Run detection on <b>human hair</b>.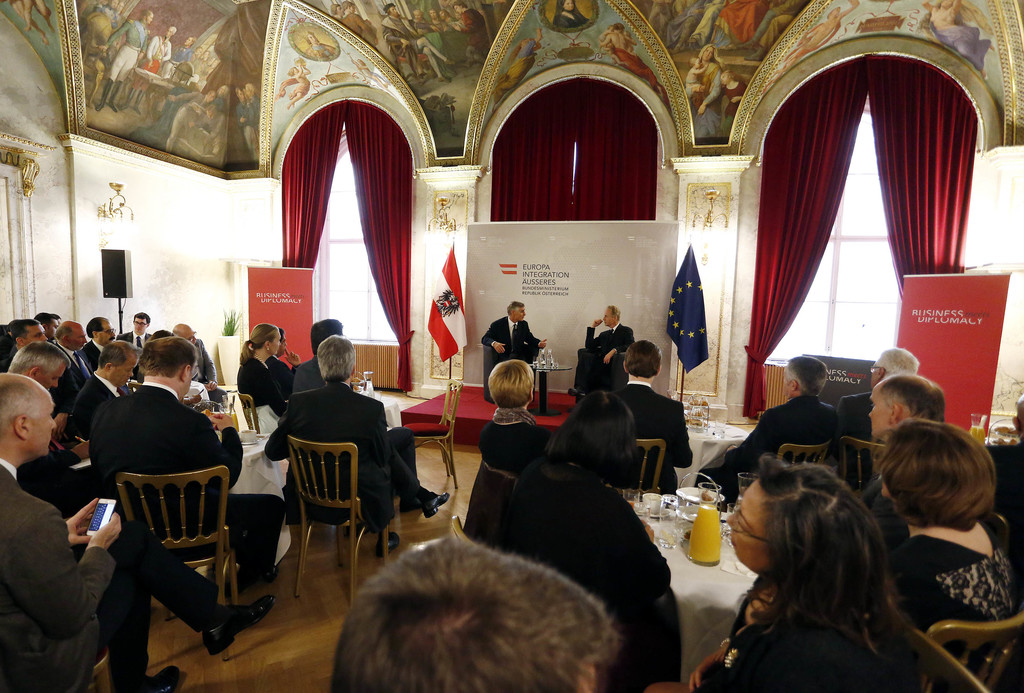
Result: l=743, t=462, r=923, b=680.
